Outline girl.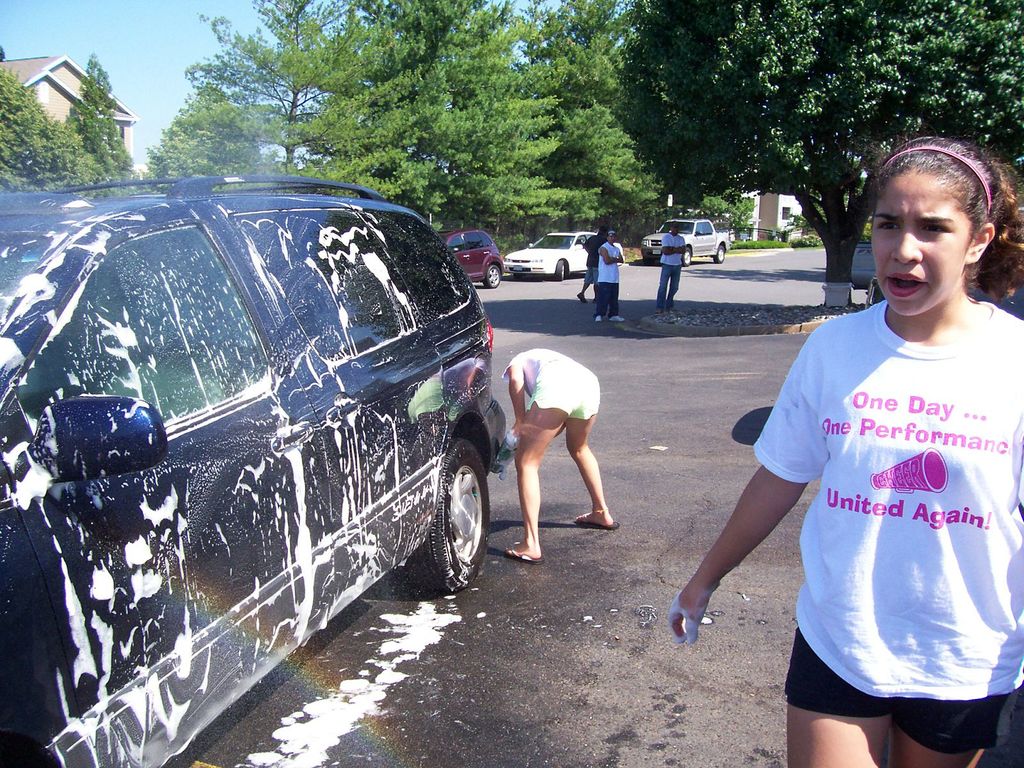
Outline: bbox(671, 137, 1023, 767).
